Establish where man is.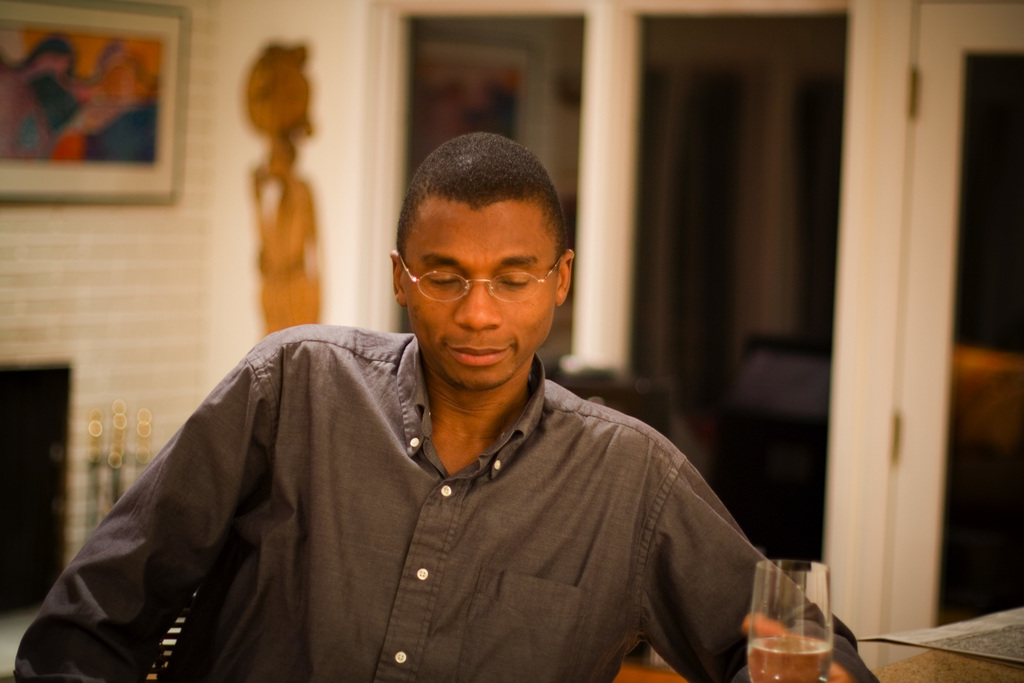
Established at 3/128/882/682.
